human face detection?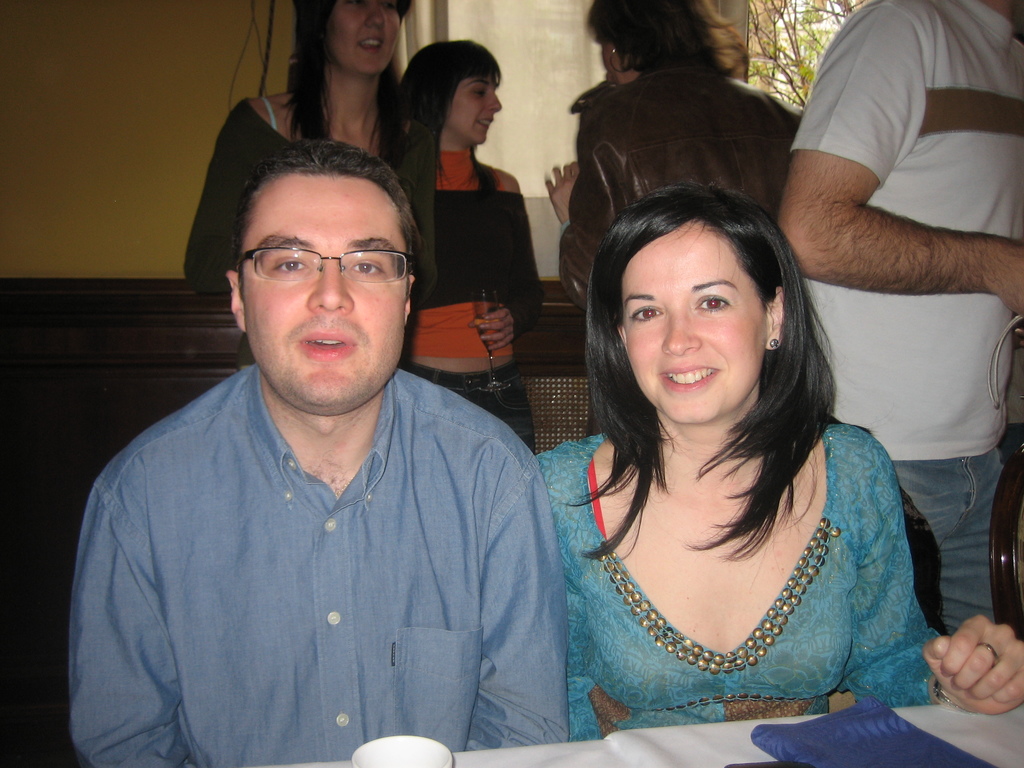
box(445, 76, 501, 141)
